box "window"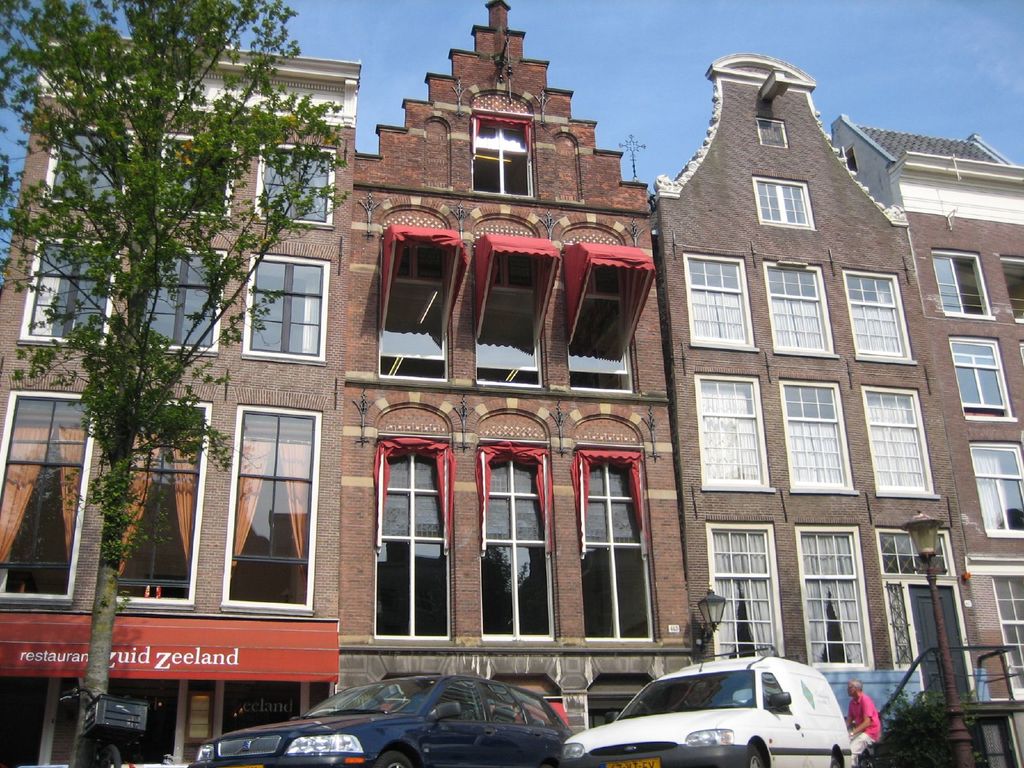
locate(775, 378, 854, 490)
